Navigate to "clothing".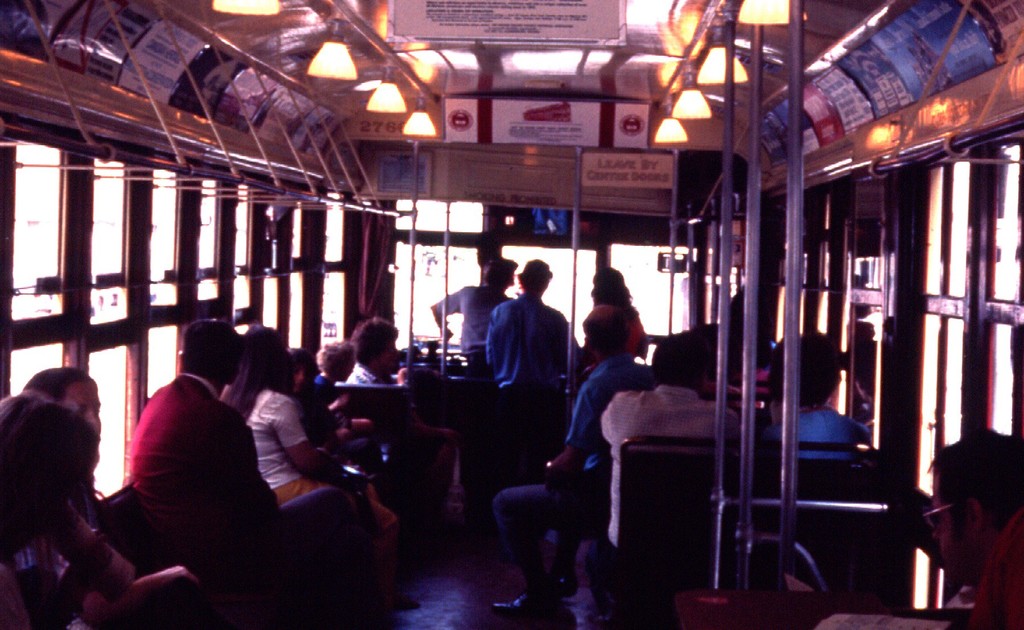
Navigation target: (x1=478, y1=287, x2=582, y2=425).
